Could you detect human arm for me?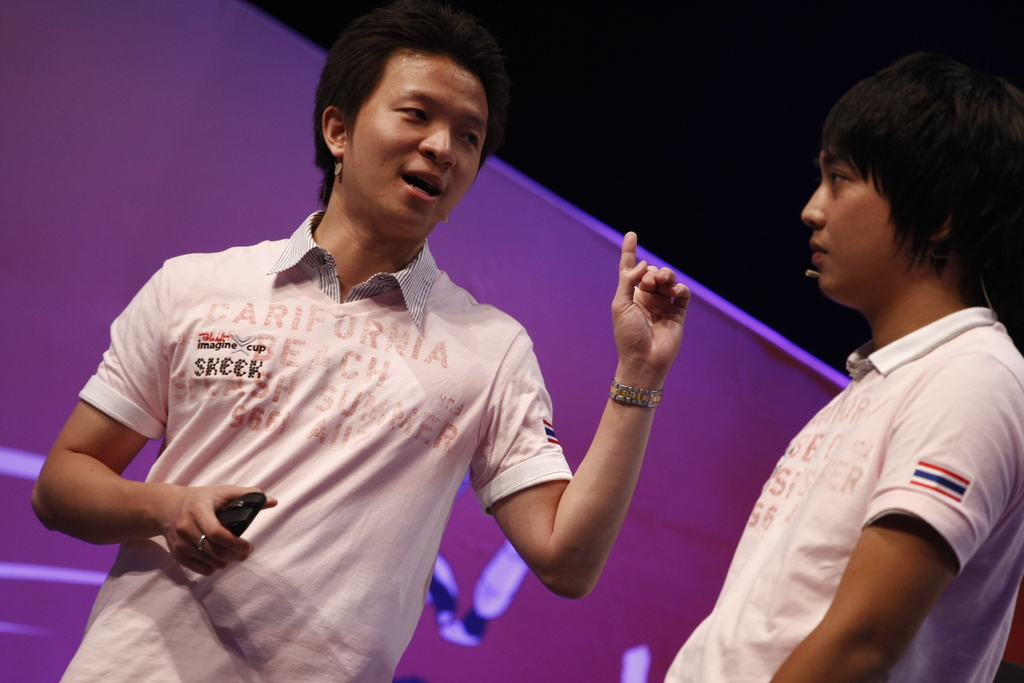
Detection result: (24,258,278,577).
